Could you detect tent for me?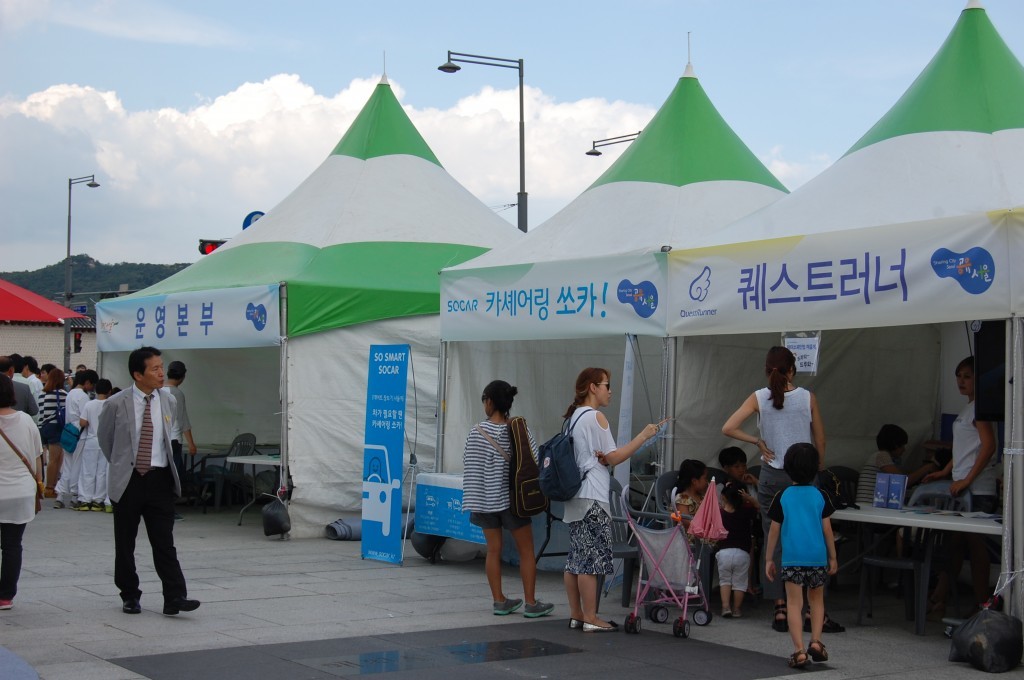
Detection result: x1=432 y1=30 x2=1023 y2=616.
